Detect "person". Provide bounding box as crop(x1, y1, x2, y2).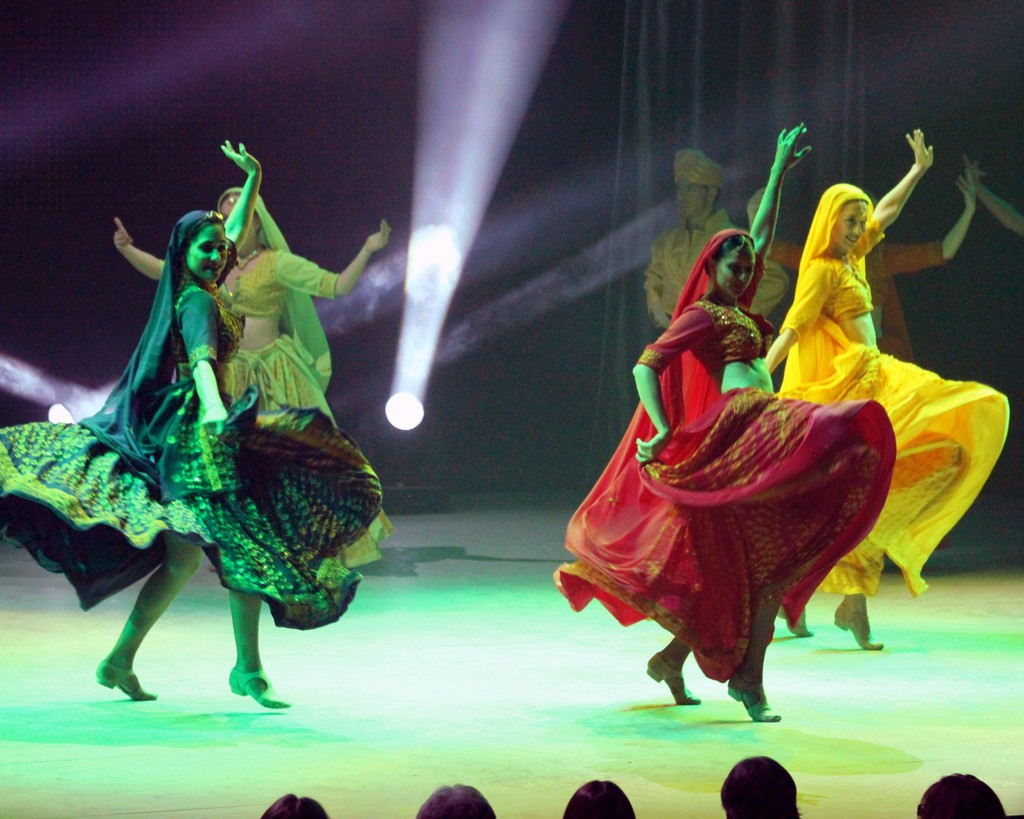
crop(557, 778, 635, 818).
